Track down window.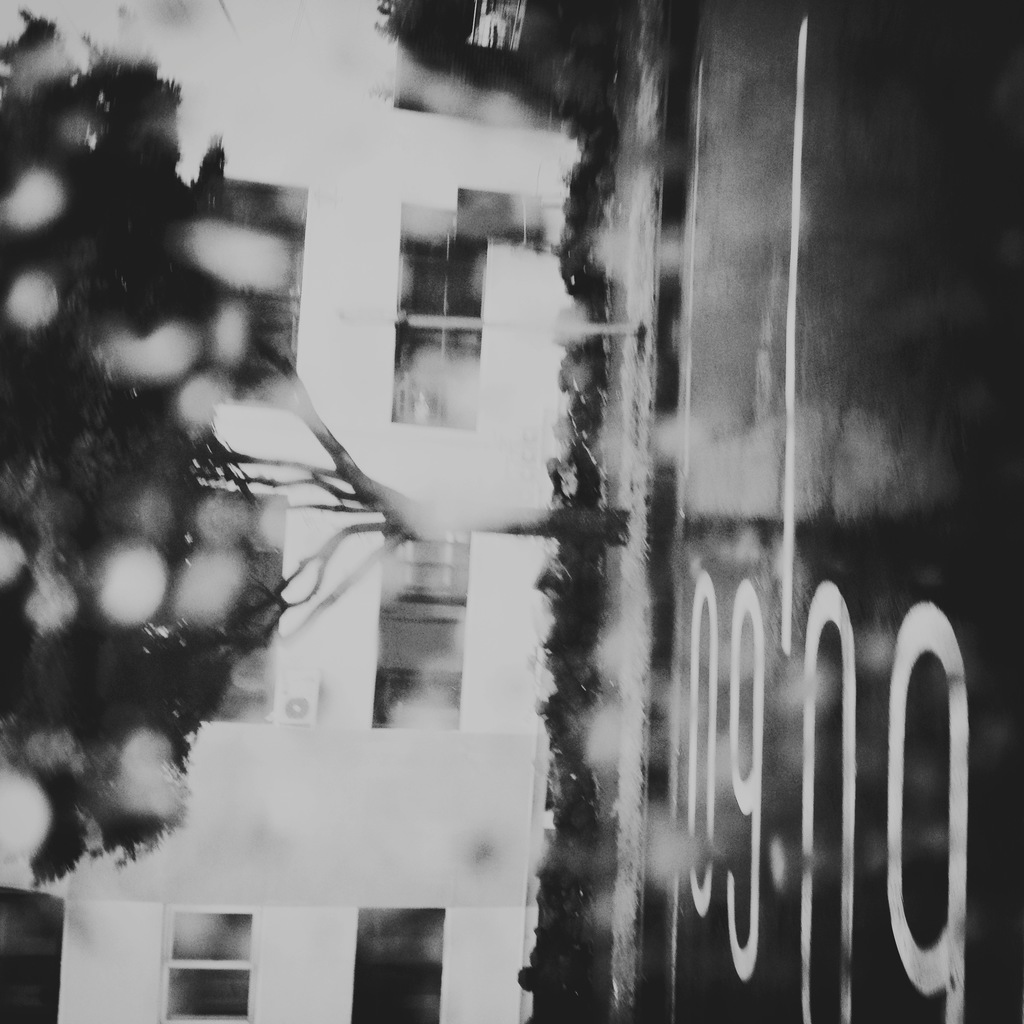
Tracked to bbox(197, 479, 286, 731).
